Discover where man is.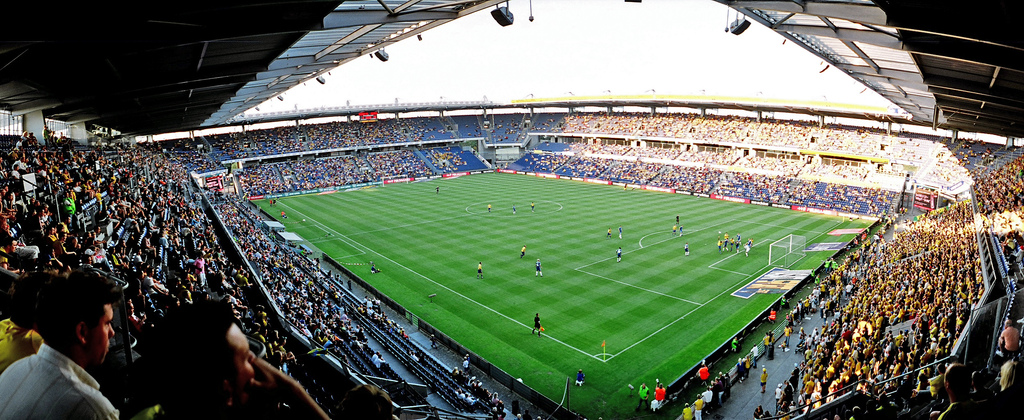
Discovered at bbox=(681, 240, 689, 257).
